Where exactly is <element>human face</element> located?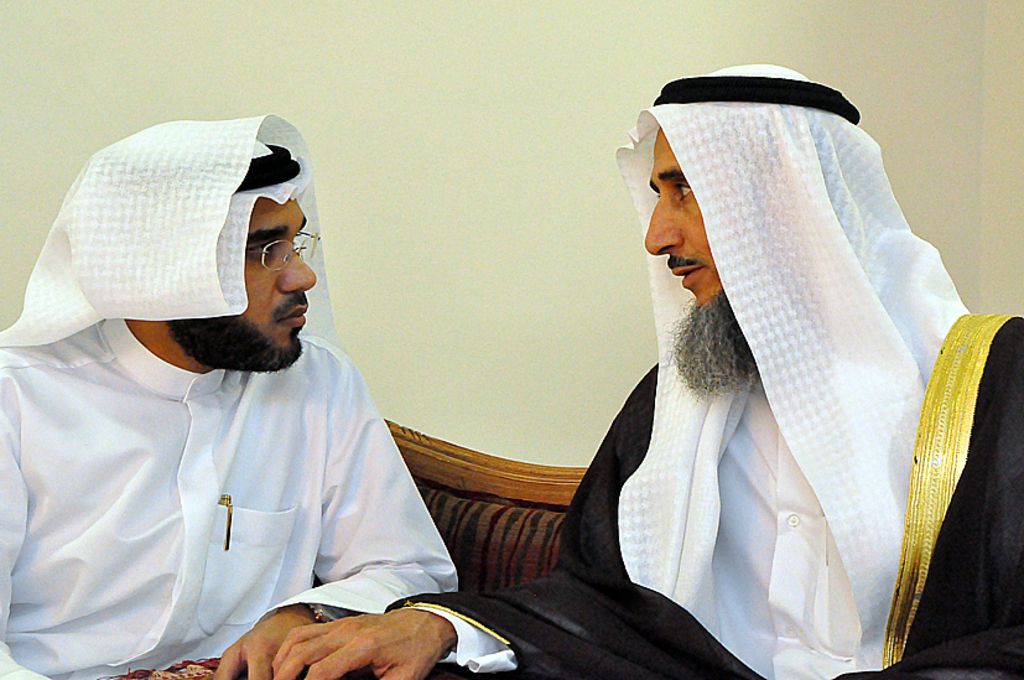
Its bounding box is (x1=235, y1=196, x2=313, y2=358).
